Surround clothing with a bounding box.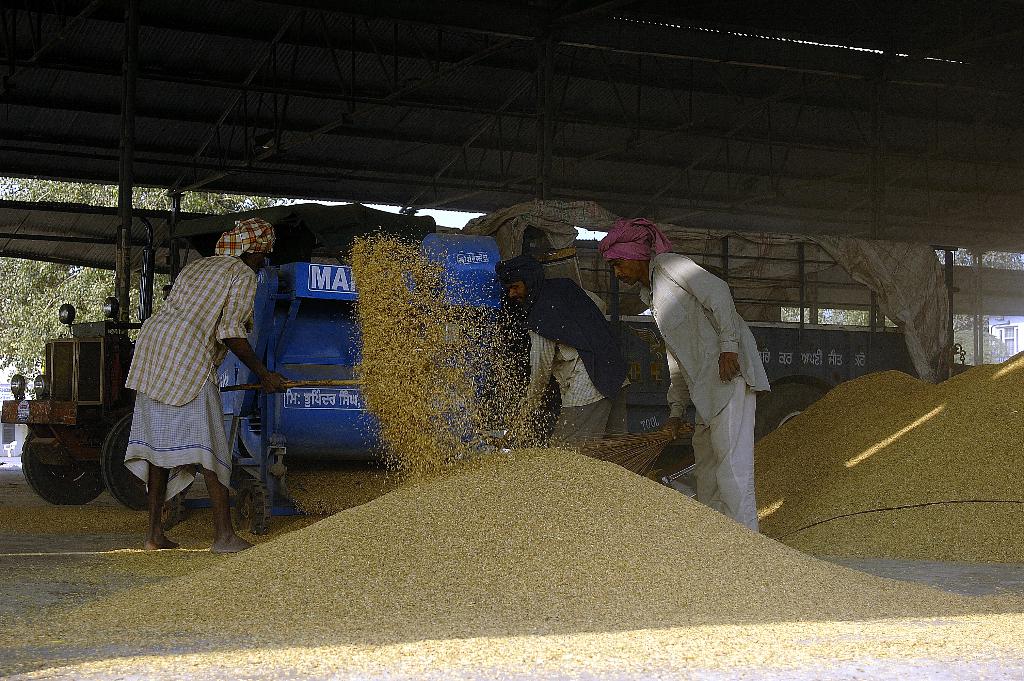
detection(124, 249, 258, 513).
